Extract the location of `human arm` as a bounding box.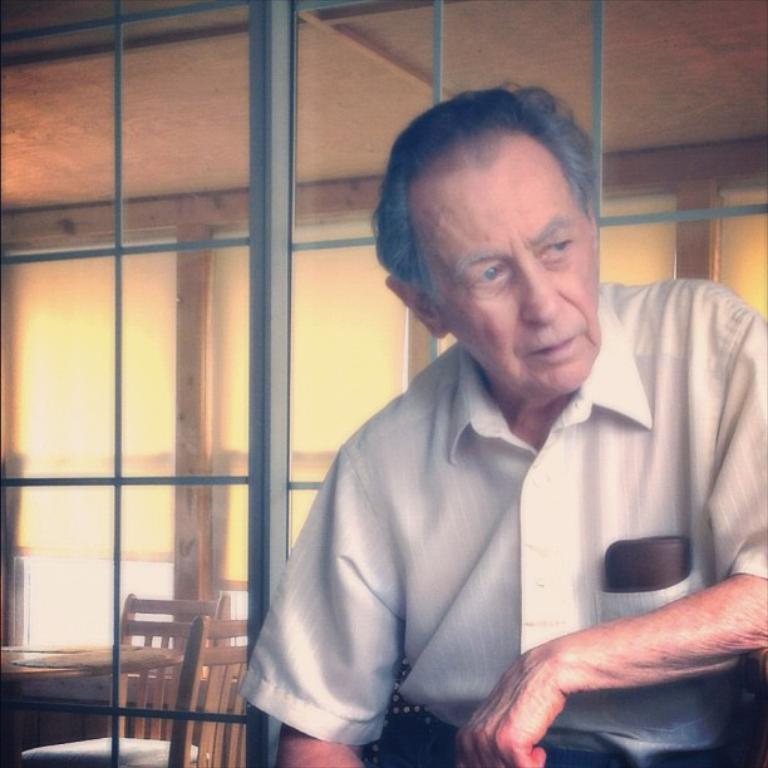
[x1=453, y1=279, x2=767, y2=767].
